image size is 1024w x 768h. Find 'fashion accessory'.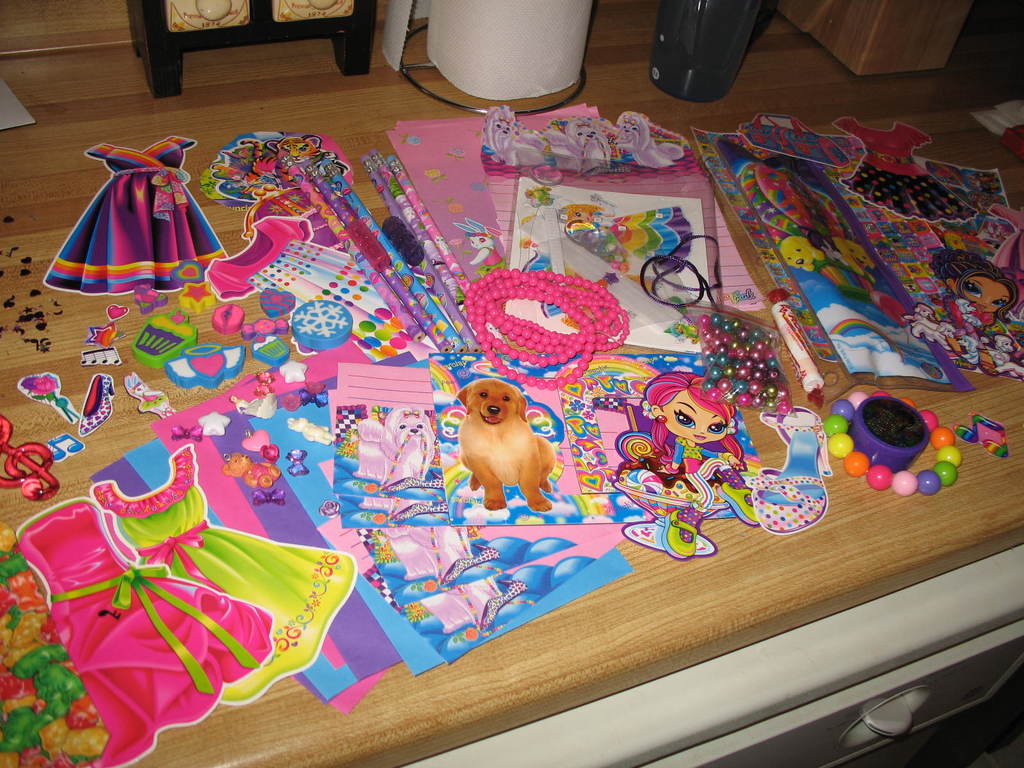
box=[819, 388, 966, 494].
